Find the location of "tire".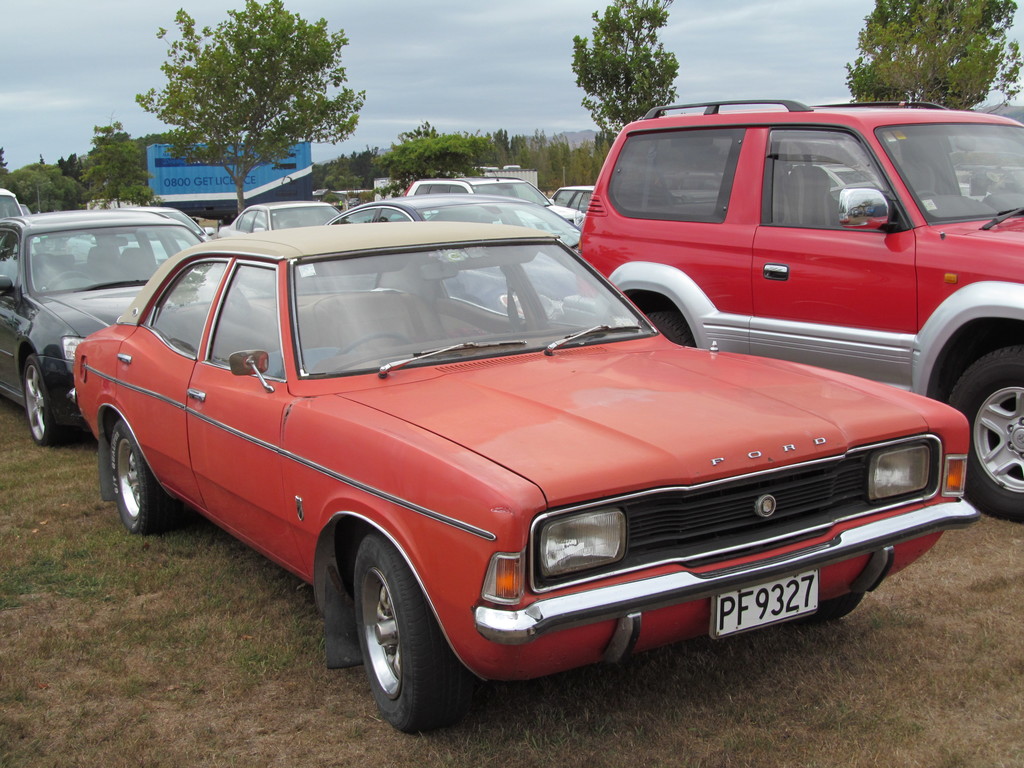
Location: Rect(330, 543, 460, 739).
